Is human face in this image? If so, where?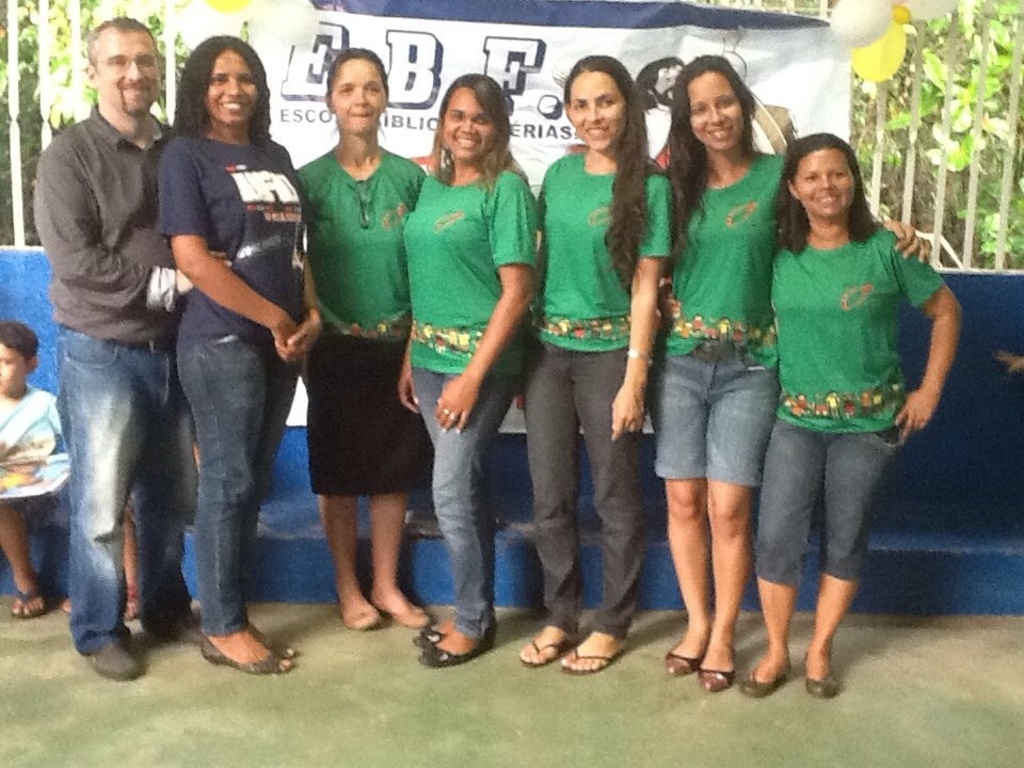
Yes, at (x1=444, y1=87, x2=497, y2=160).
